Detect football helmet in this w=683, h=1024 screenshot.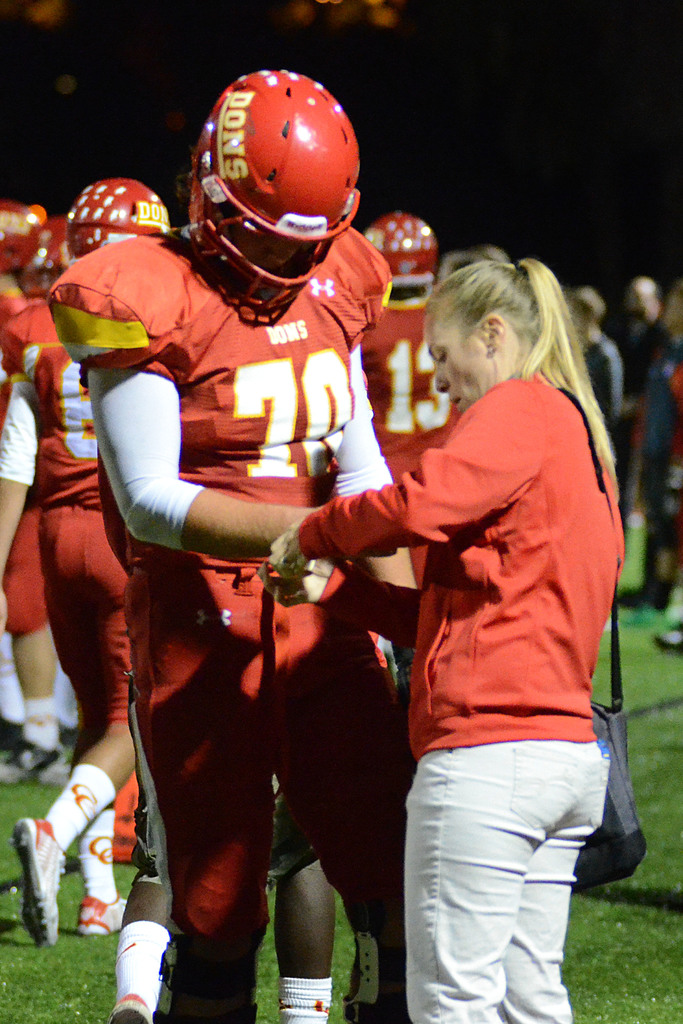
Detection: bbox=[21, 209, 60, 290].
